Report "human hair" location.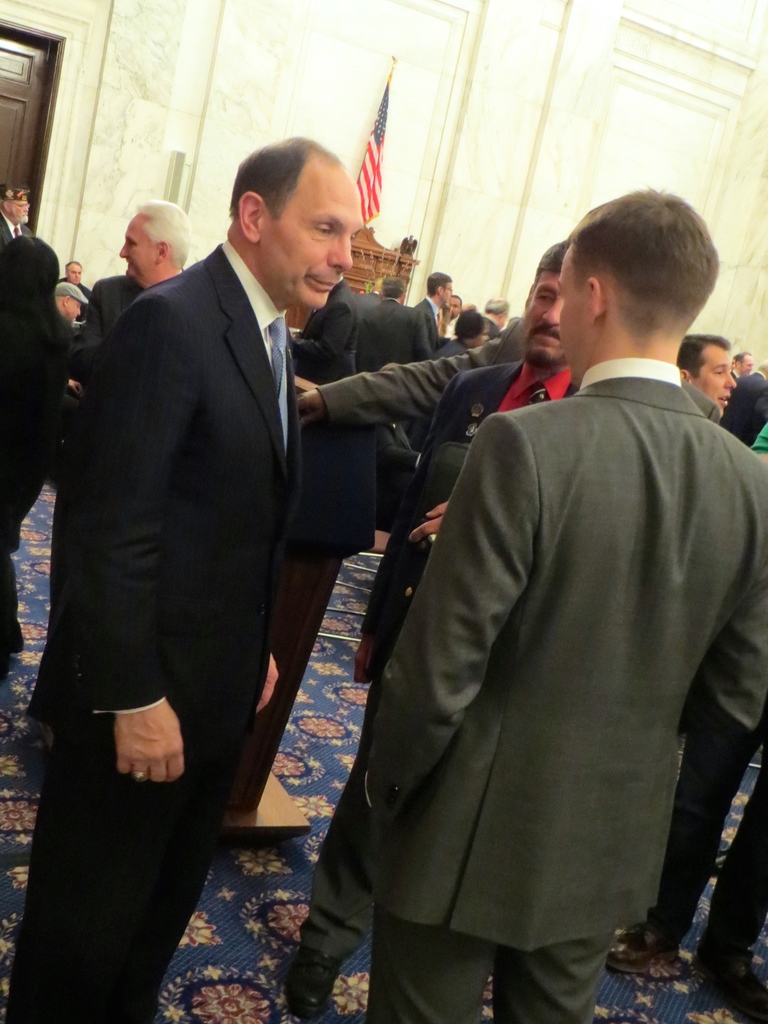
Report: BBox(452, 308, 487, 339).
